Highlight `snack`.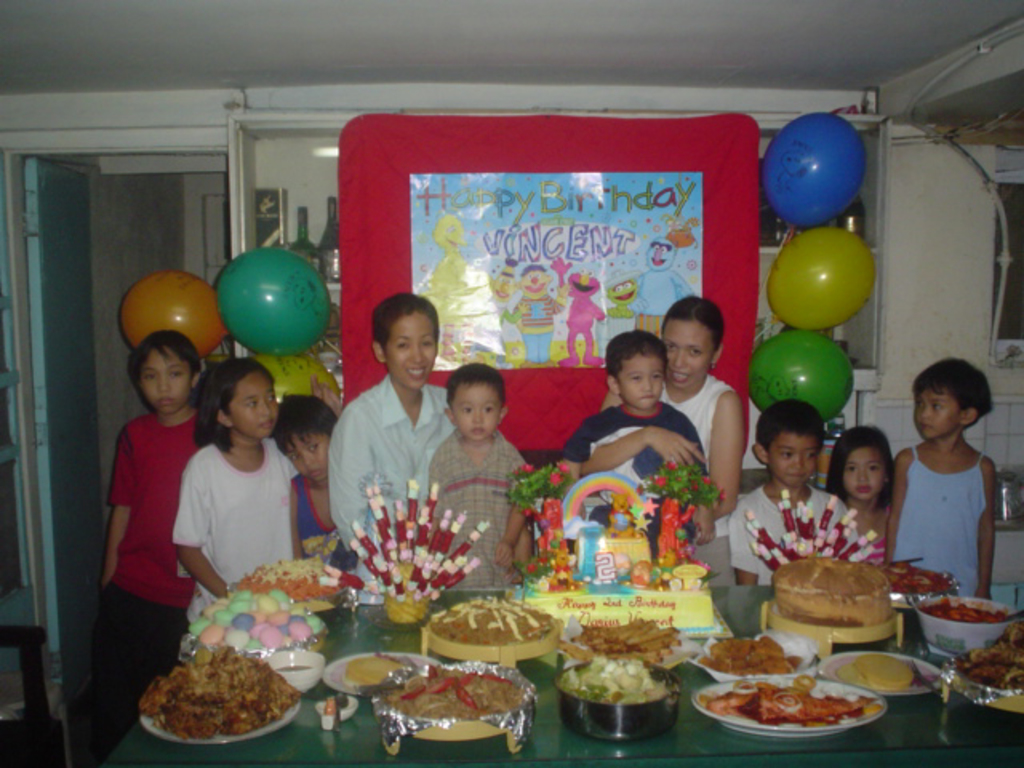
Highlighted region: 341, 654, 406, 686.
